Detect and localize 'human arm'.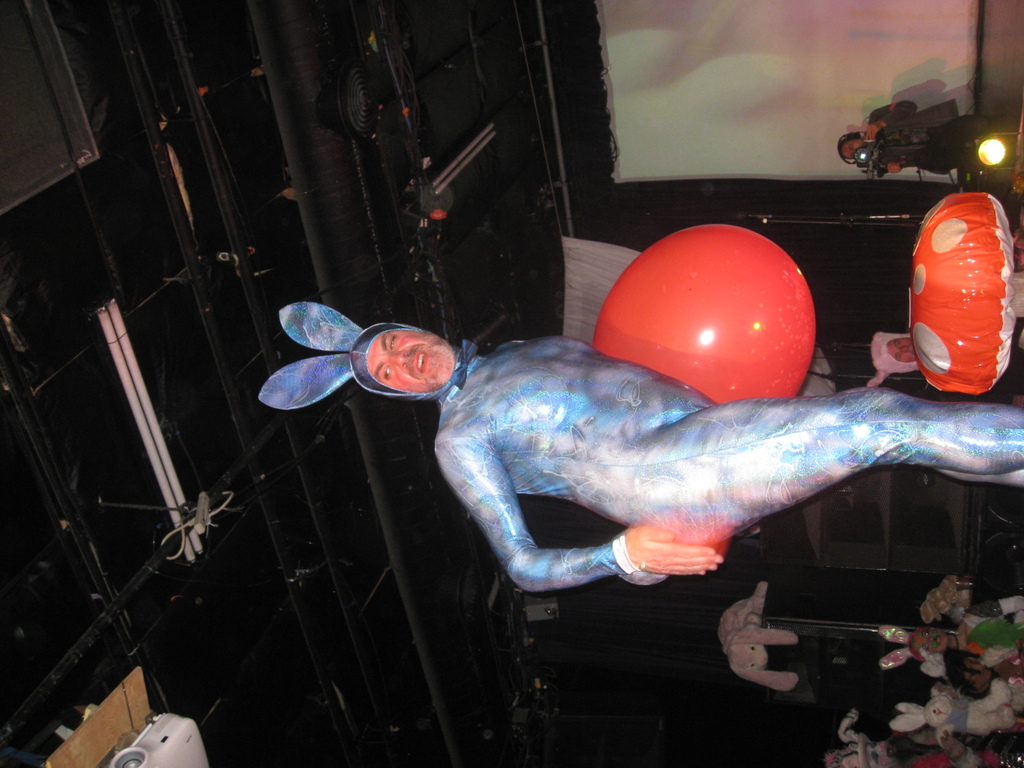
Localized at left=504, top=318, right=730, bottom=405.
